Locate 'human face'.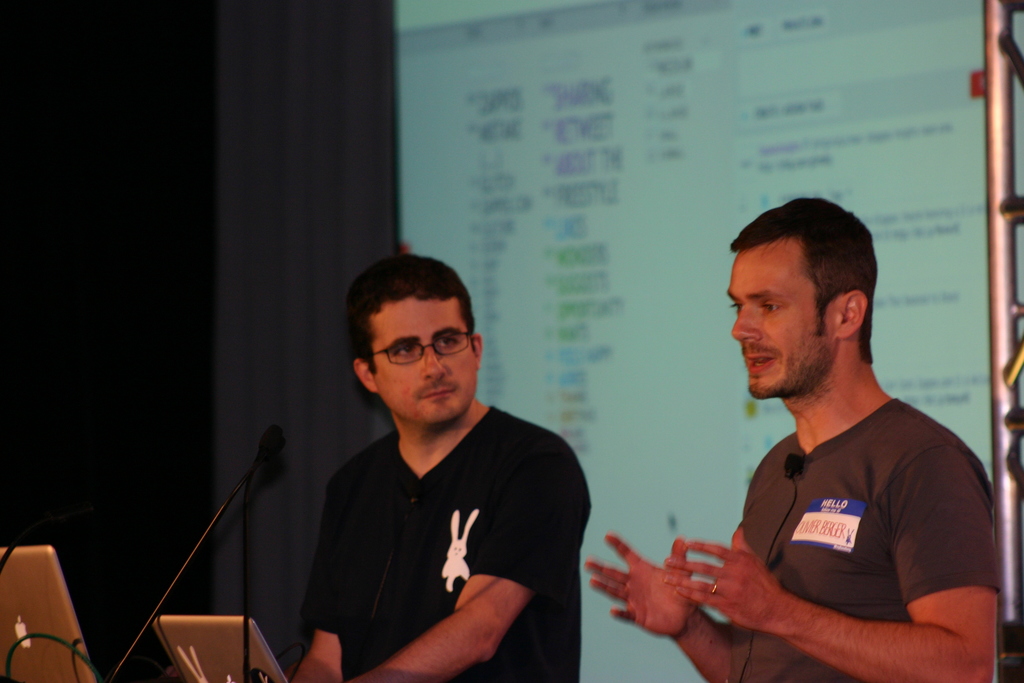
Bounding box: bbox(372, 299, 475, 419).
